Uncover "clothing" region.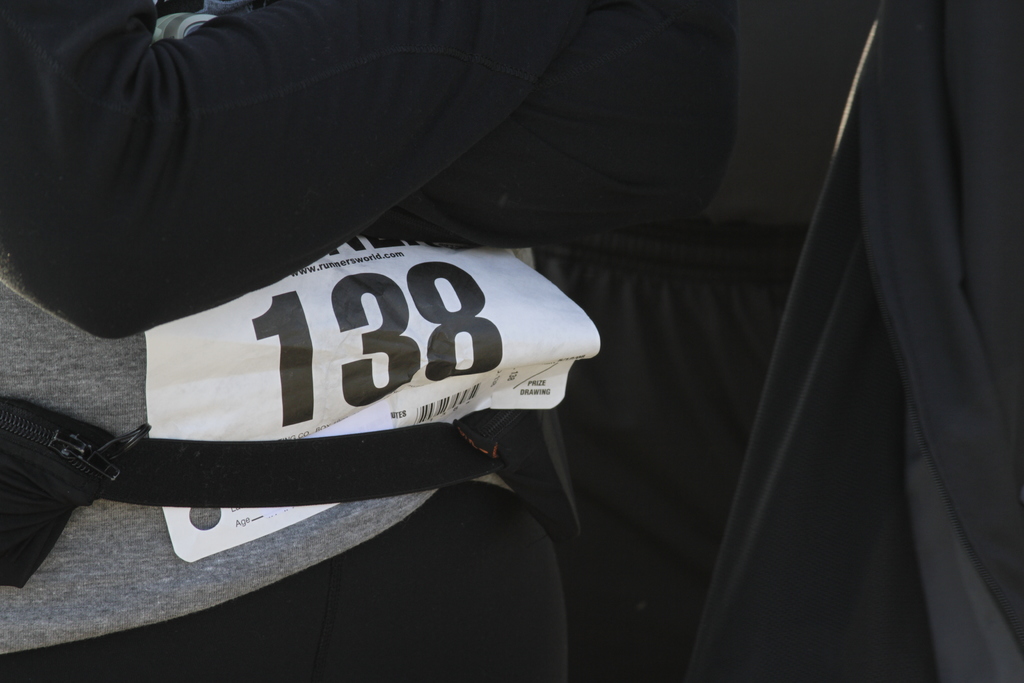
Uncovered: pyautogui.locateOnScreen(0, 0, 1022, 679).
